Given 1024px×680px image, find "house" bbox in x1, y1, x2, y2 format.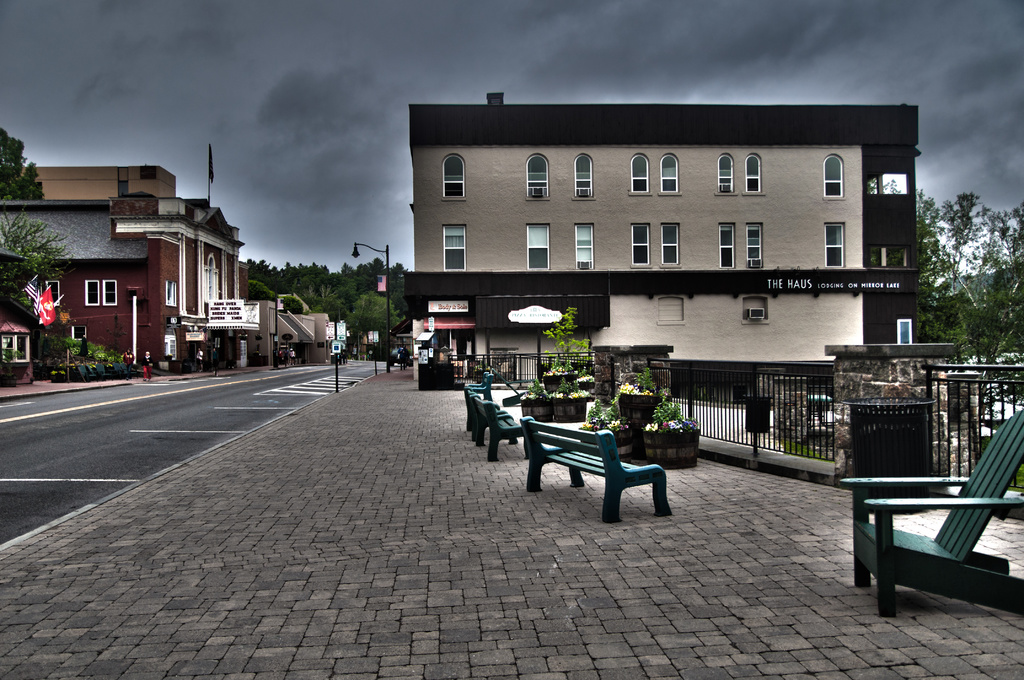
410, 88, 925, 399.
